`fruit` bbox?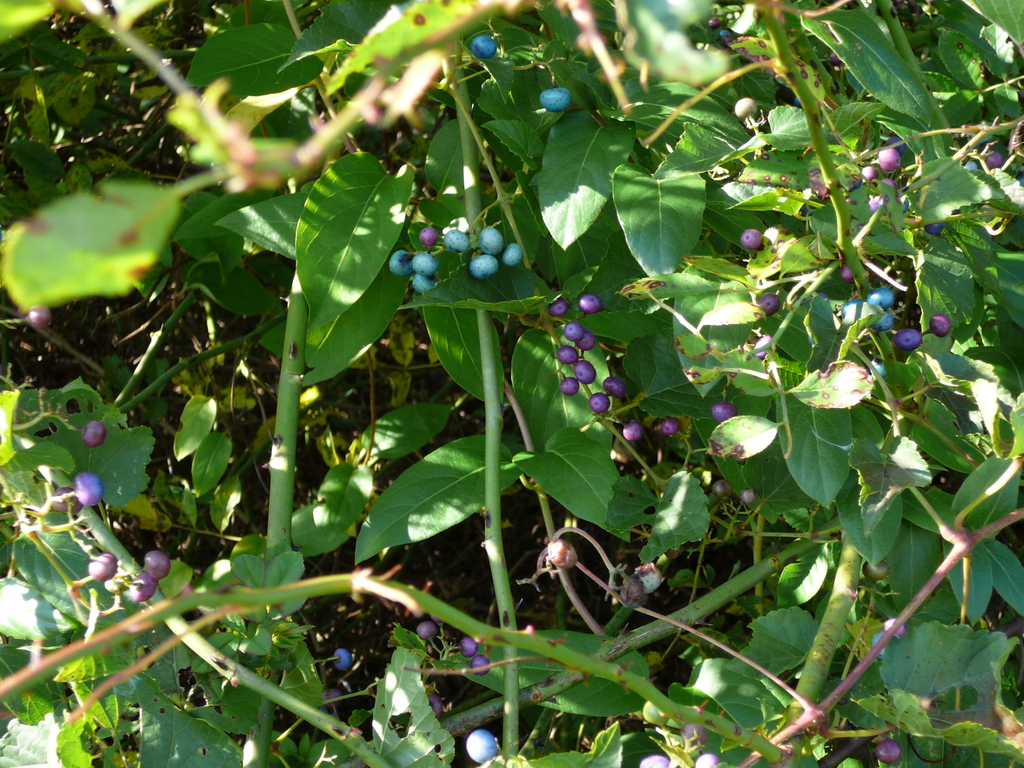
[x1=85, y1=556, x2=117, y2=584]
